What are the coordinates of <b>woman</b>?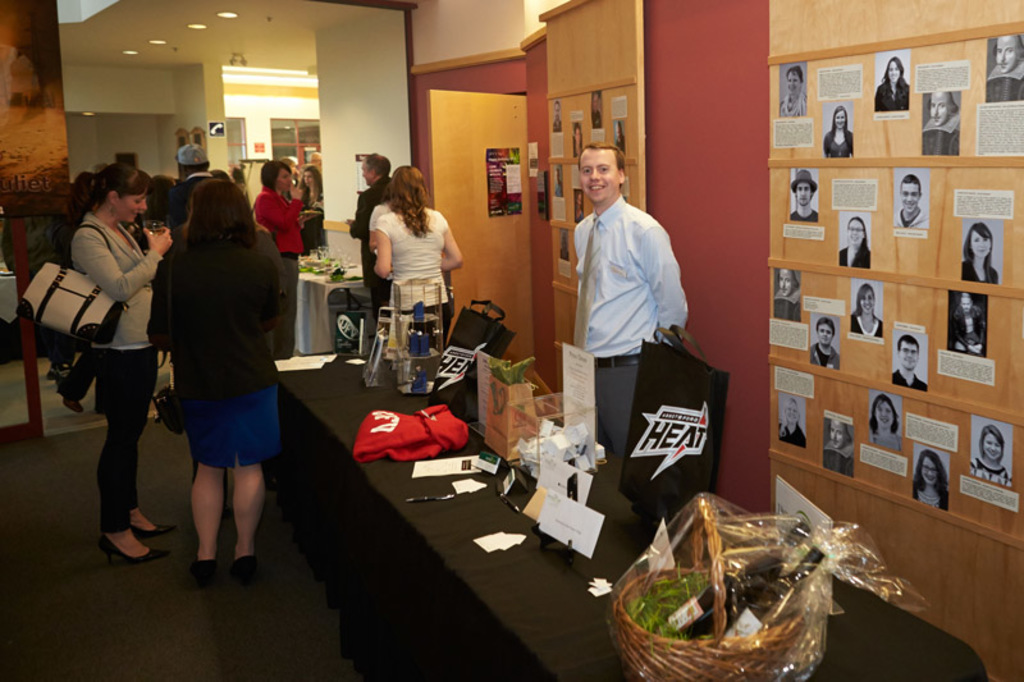
(840,216,869,269).
